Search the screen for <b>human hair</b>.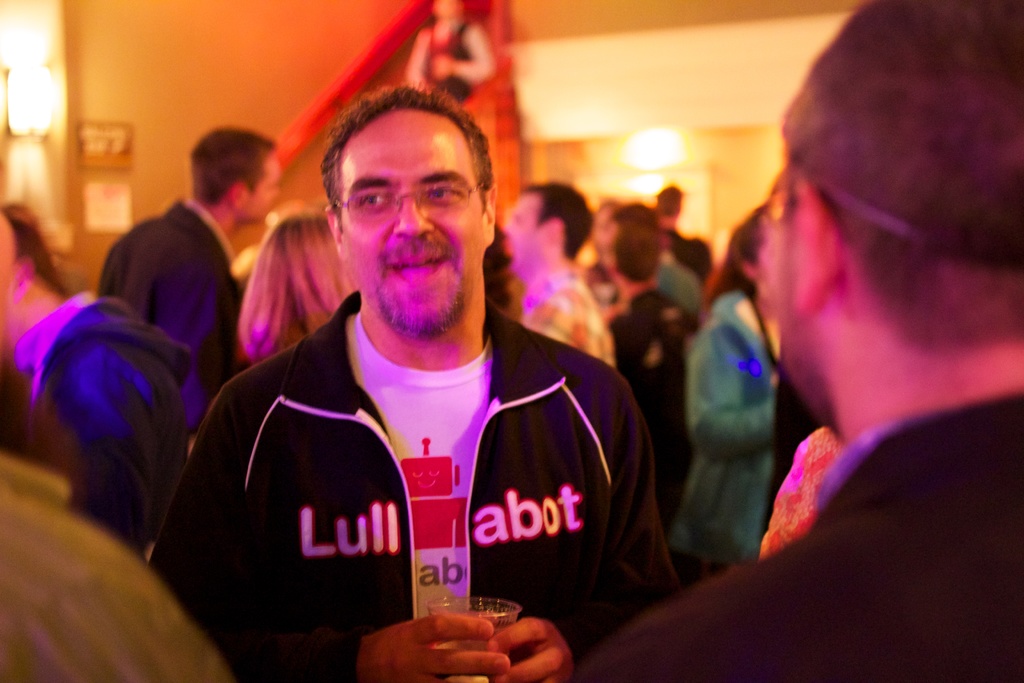
Found at (left=188, top=127, right=278, bottom=210).
